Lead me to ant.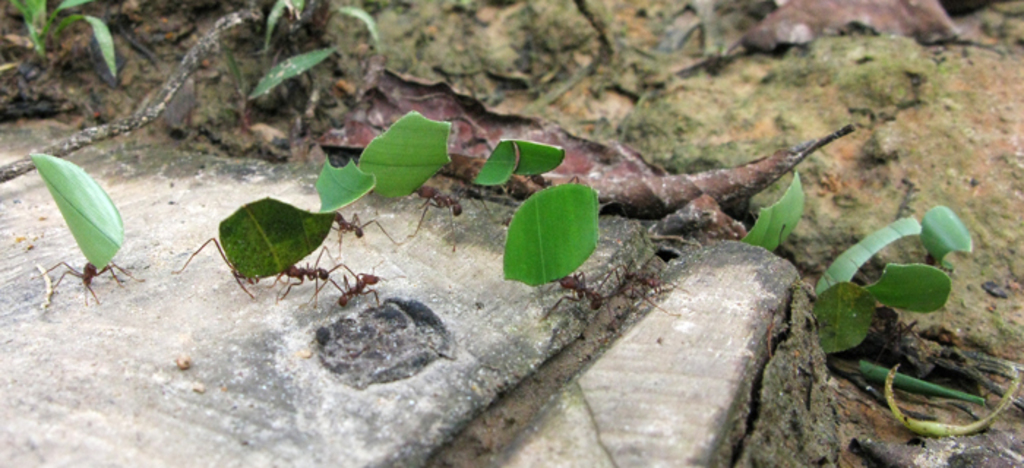
Lead to {"left": 418, "top": 174, "right": 493, "bottom": 241}.
